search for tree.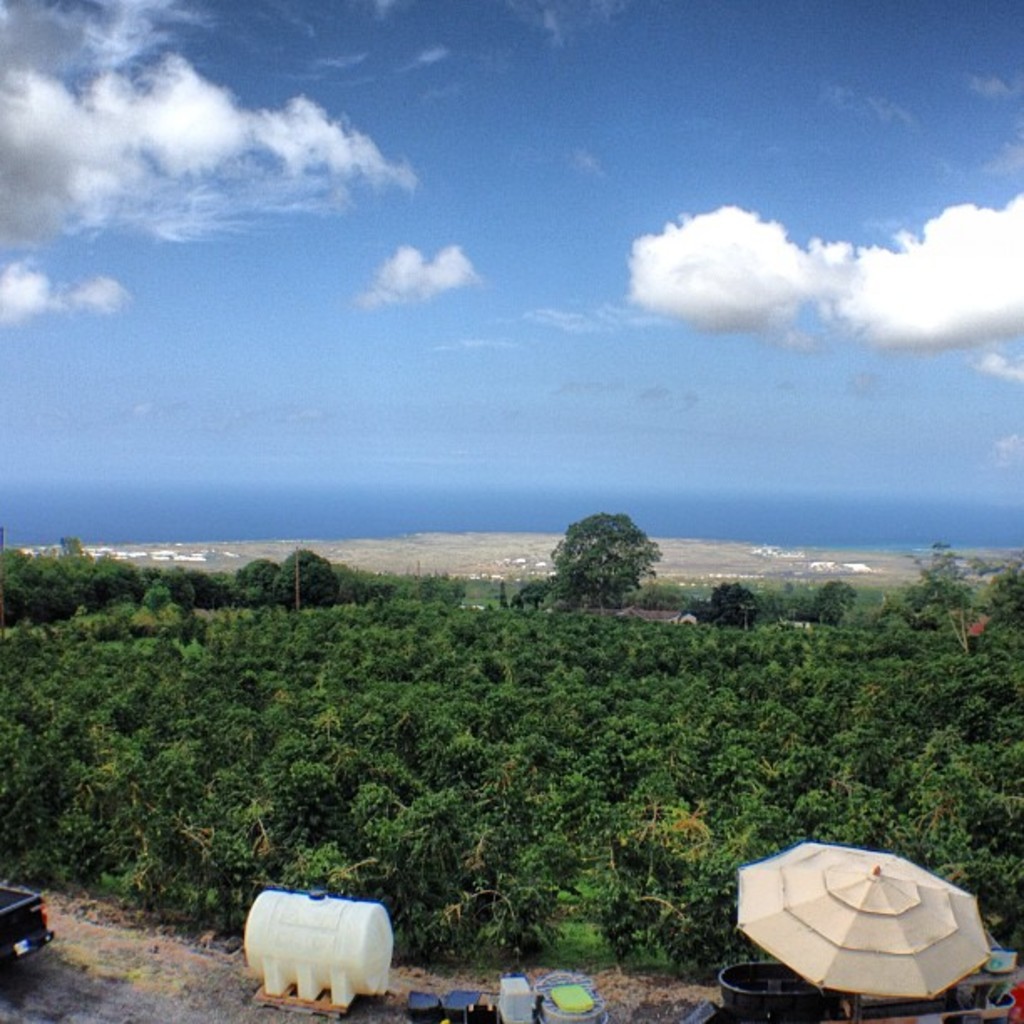
Found at {"x1": 517, "y1": 505, "x2": 658, "y2": 629}.
